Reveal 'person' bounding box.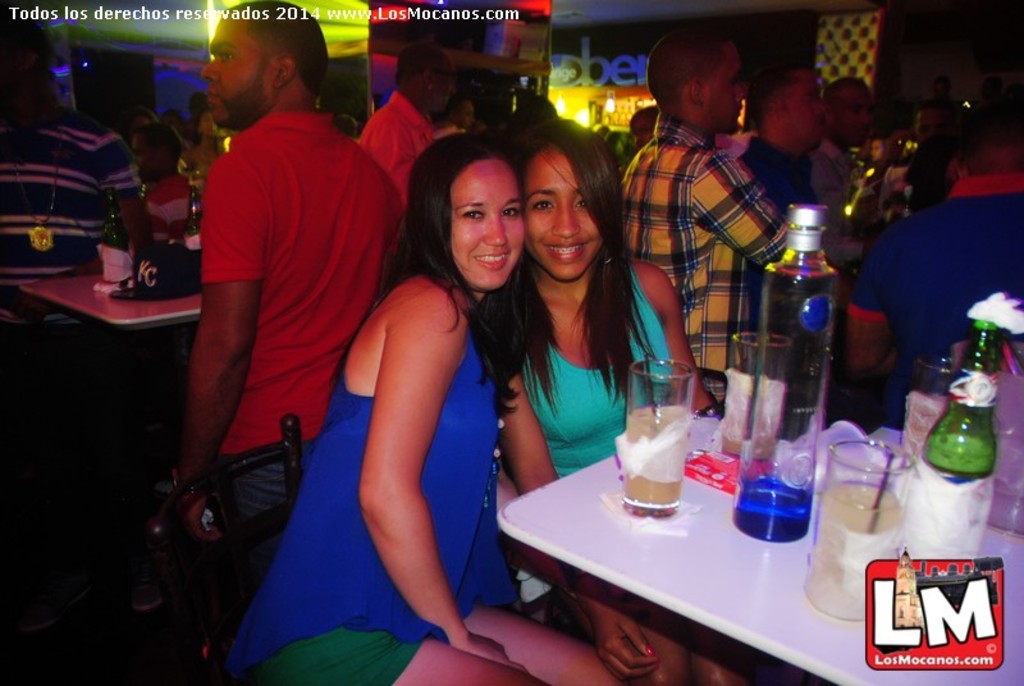
Revealed: detection(844, 46, 1023, 439).
